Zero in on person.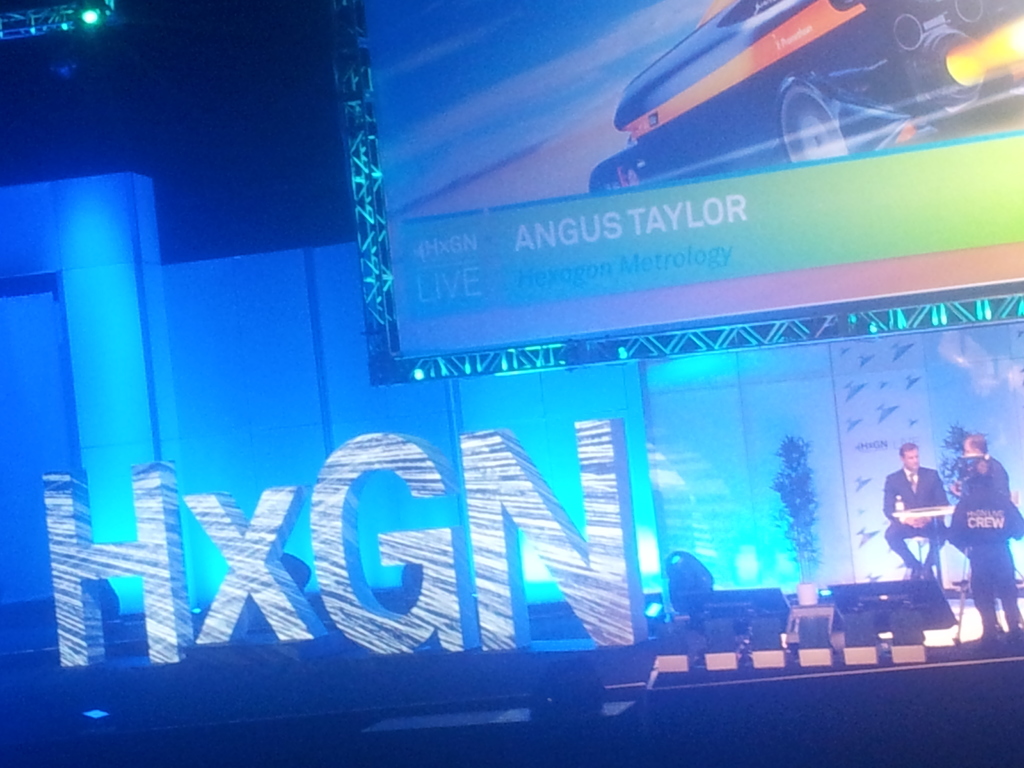
Zeroed in: pyautogui.locateOnScreen(954, 474, 1023, 629).
